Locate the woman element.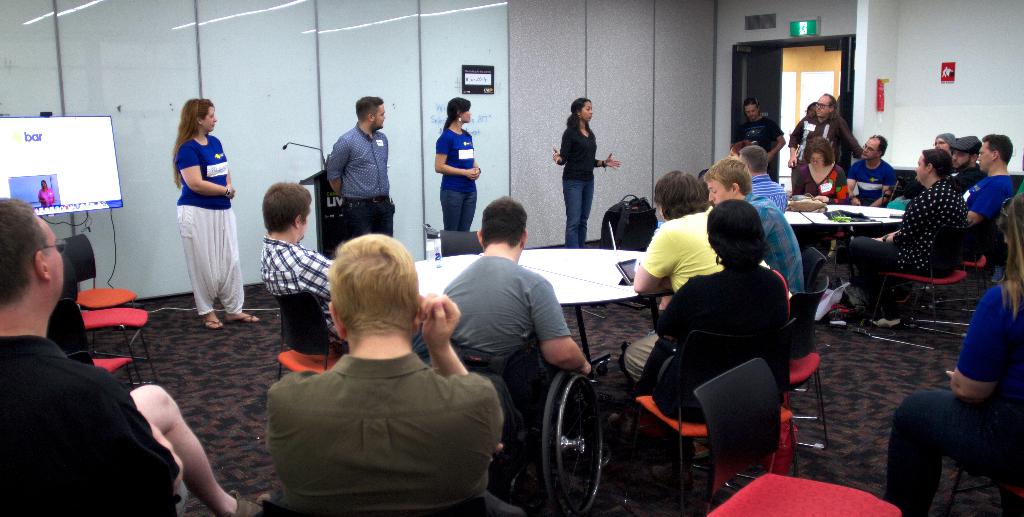
Element bbox: [156,100,238,322].
